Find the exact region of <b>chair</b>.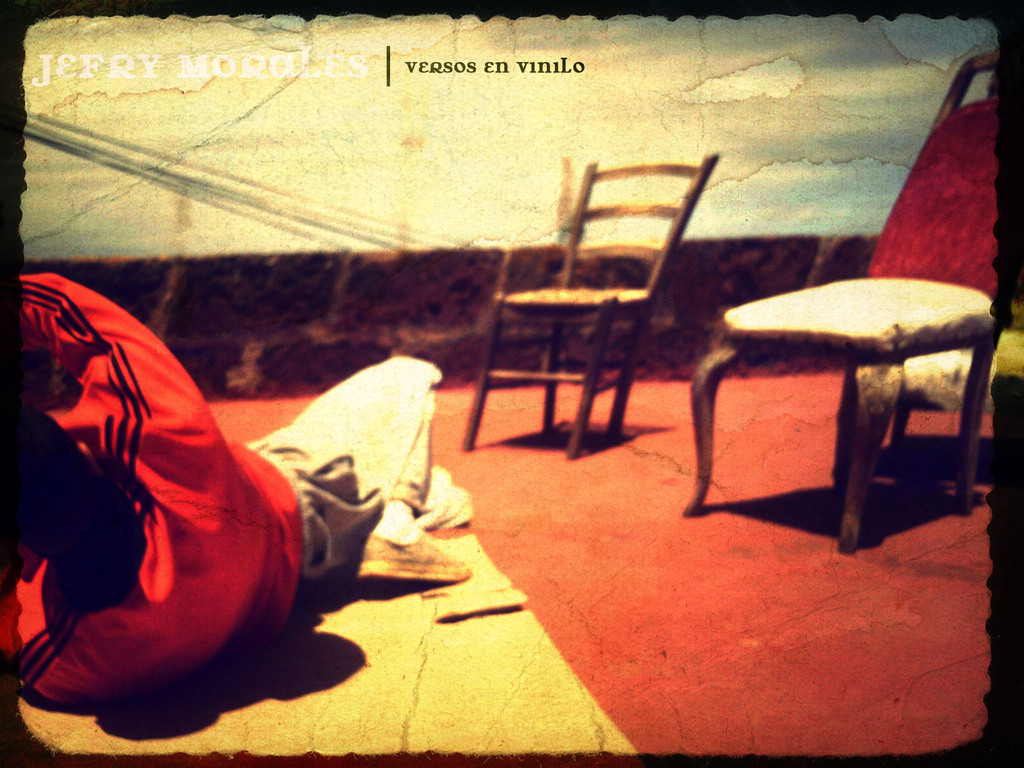
Exact region: bbox=[671, 81, 1018, 564].
